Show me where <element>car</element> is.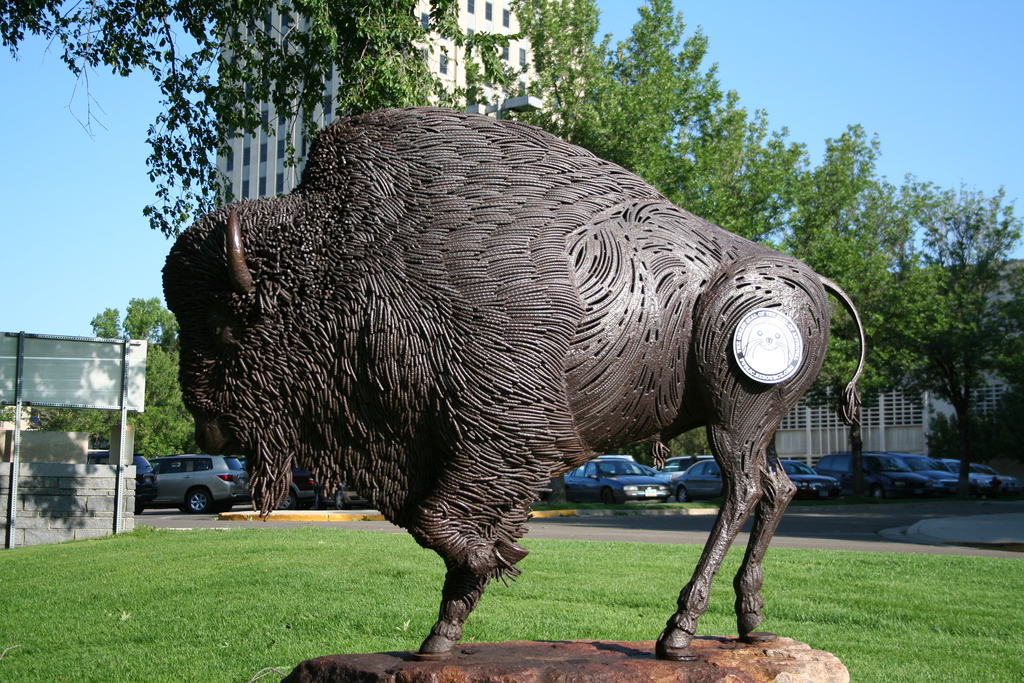
<element>car</element> is at BBox(778, 459, 840, 502).
